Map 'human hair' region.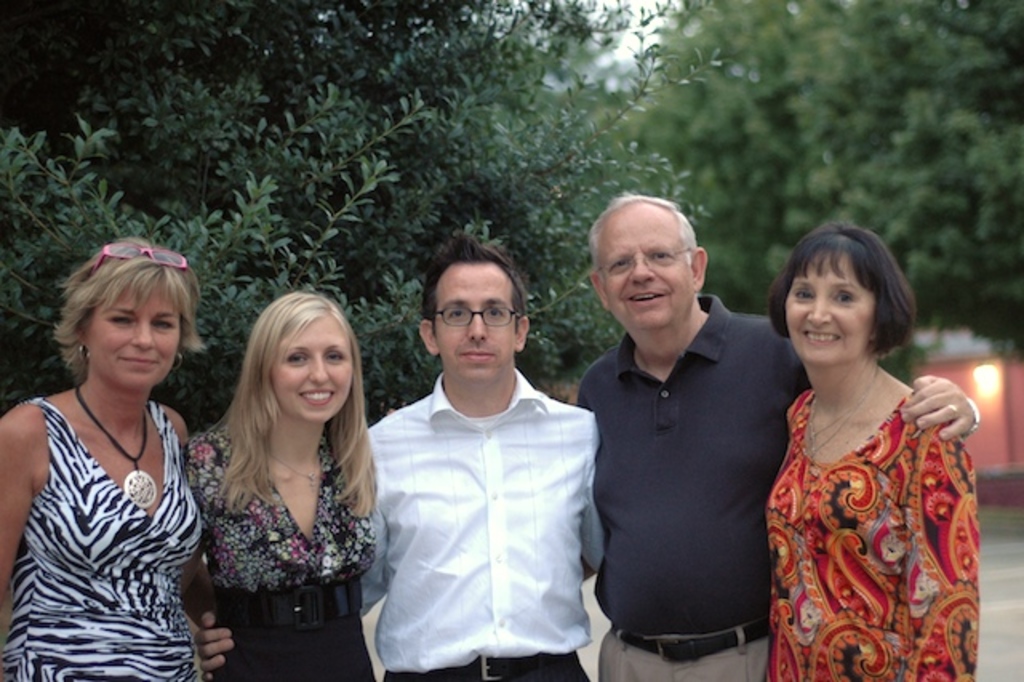
Mapped to bbox=[770, 218, 922, 360].
